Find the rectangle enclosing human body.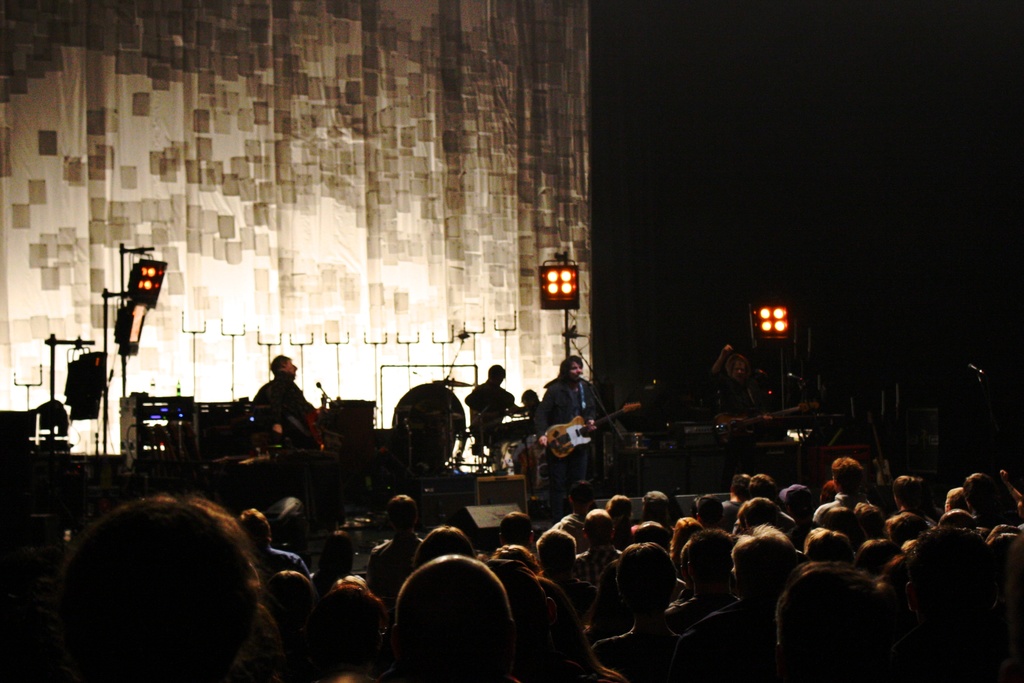
(249,352,323,481).
